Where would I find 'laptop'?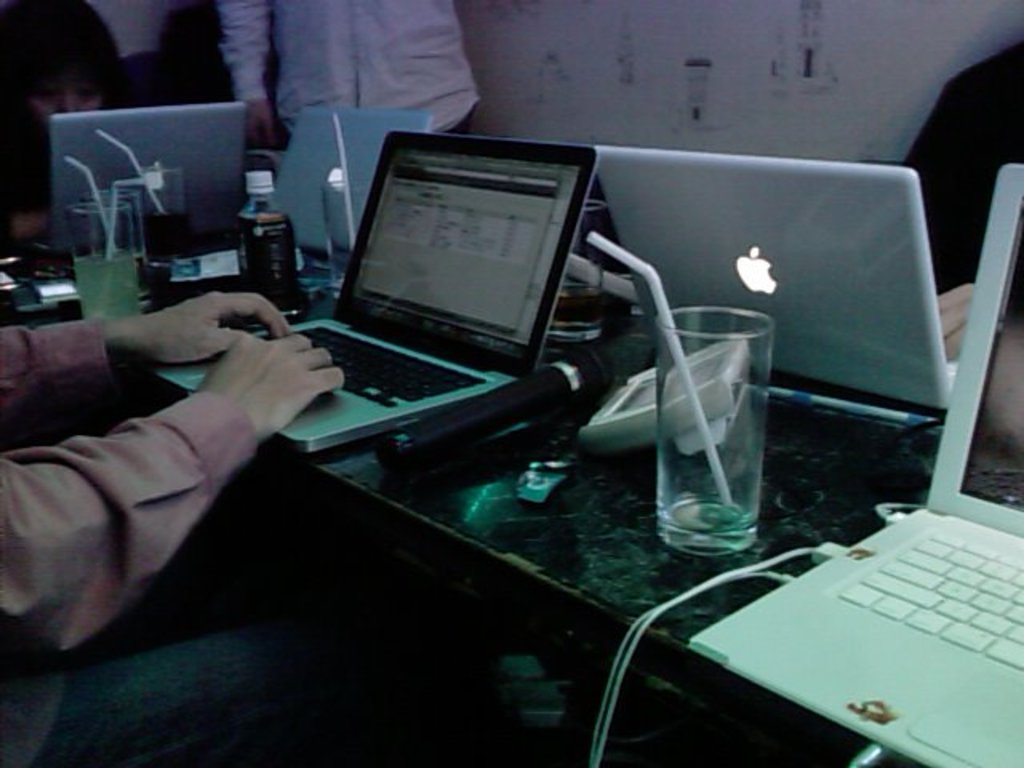
At [left=682, top=163, right=1022, bottom=766].
